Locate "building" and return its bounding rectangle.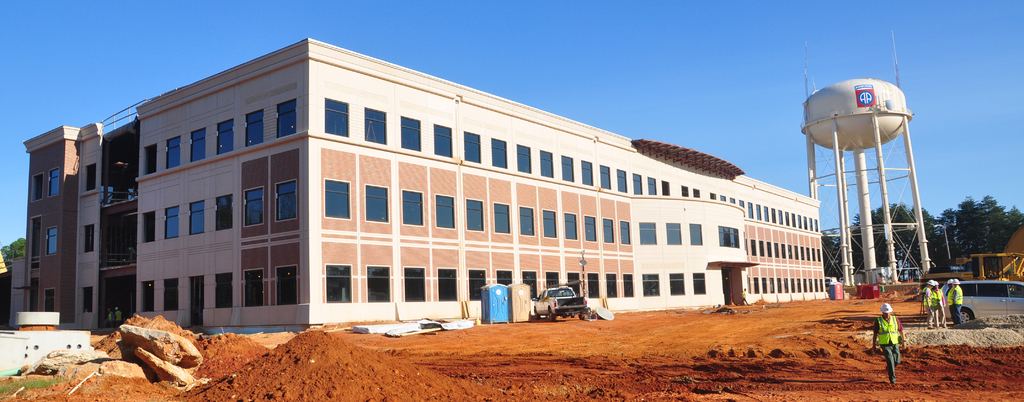
left=95, top=101, right=141, bottom=334.
